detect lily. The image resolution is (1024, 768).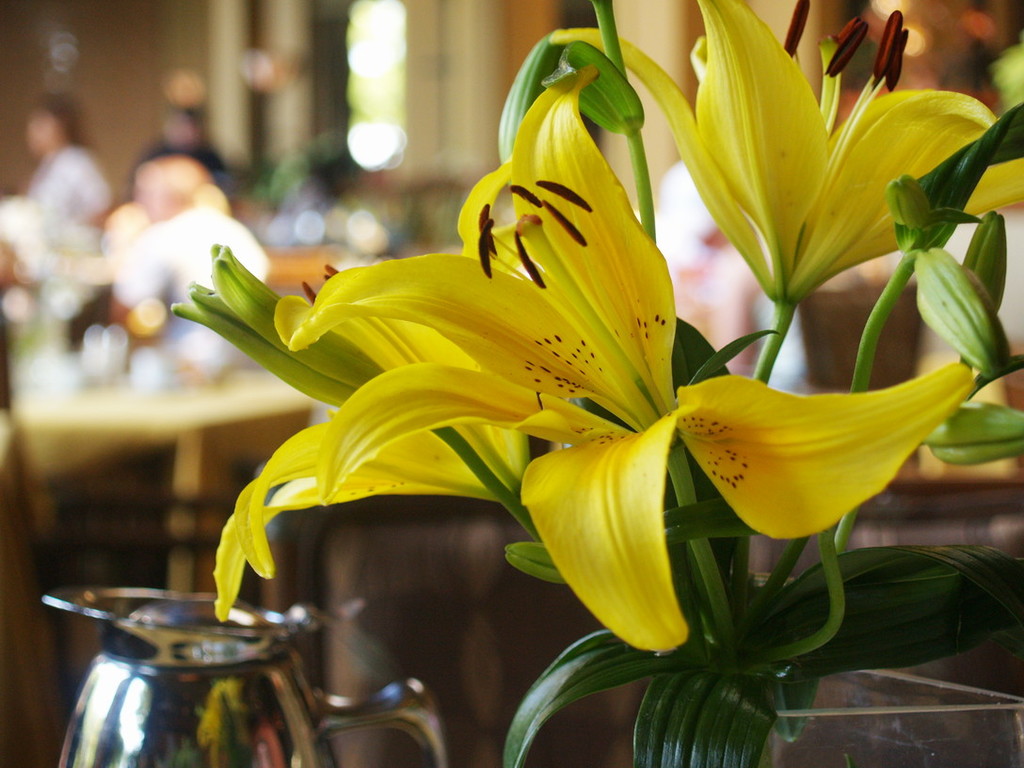
[left=272, top=70, right=977, bottom=648].
